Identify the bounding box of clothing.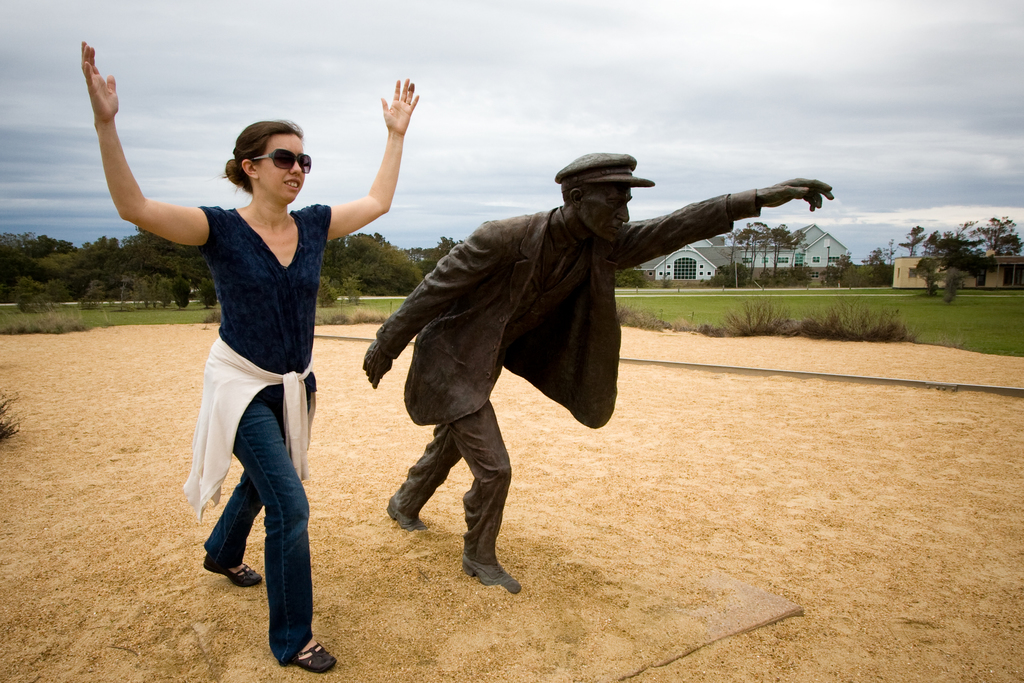
(x1=378, y1=189, x2=764, y2=566).
